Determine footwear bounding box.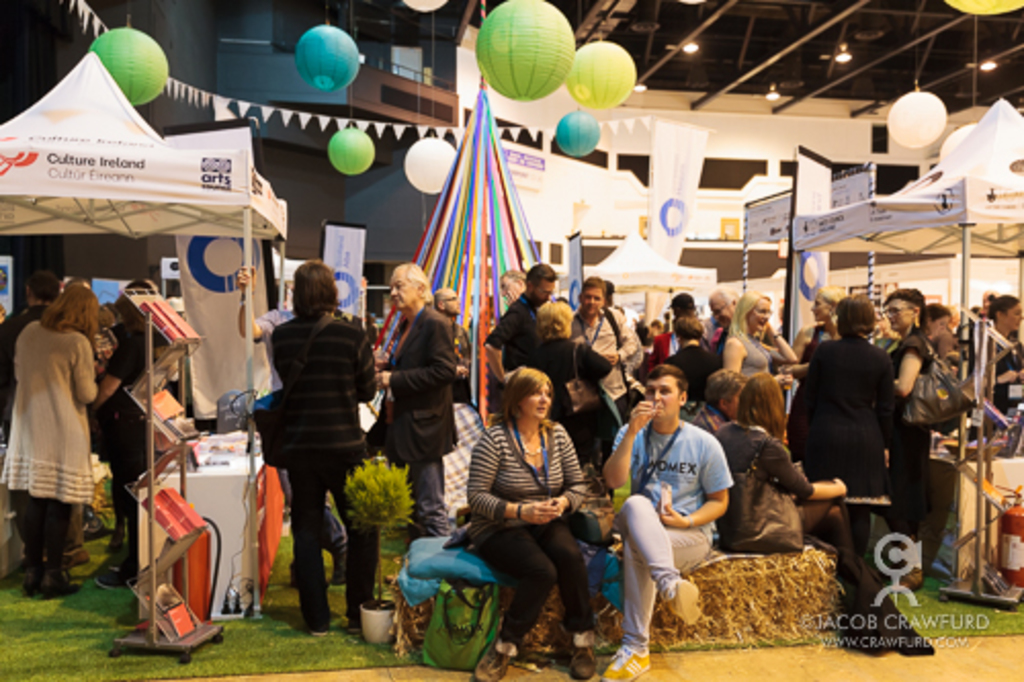
Determined: [left=668, top=578, right=700, bottom=627].
